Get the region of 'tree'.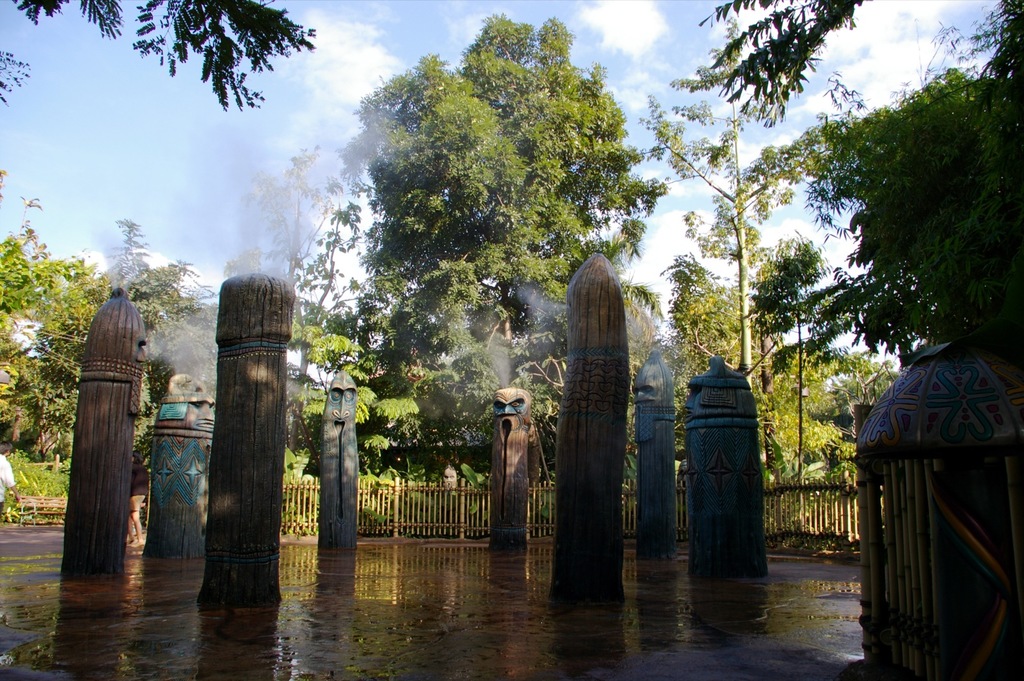
(left=0, top=172, right=99, bottom=454).
